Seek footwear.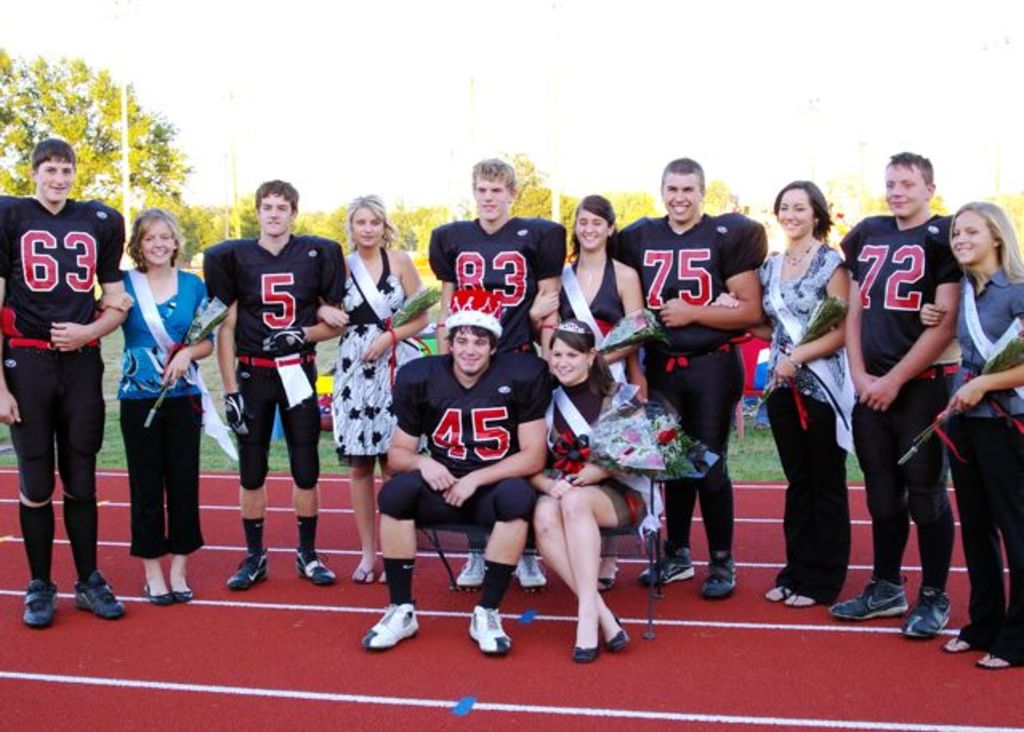
left=976, top=649, right=1021, bottom=668.
